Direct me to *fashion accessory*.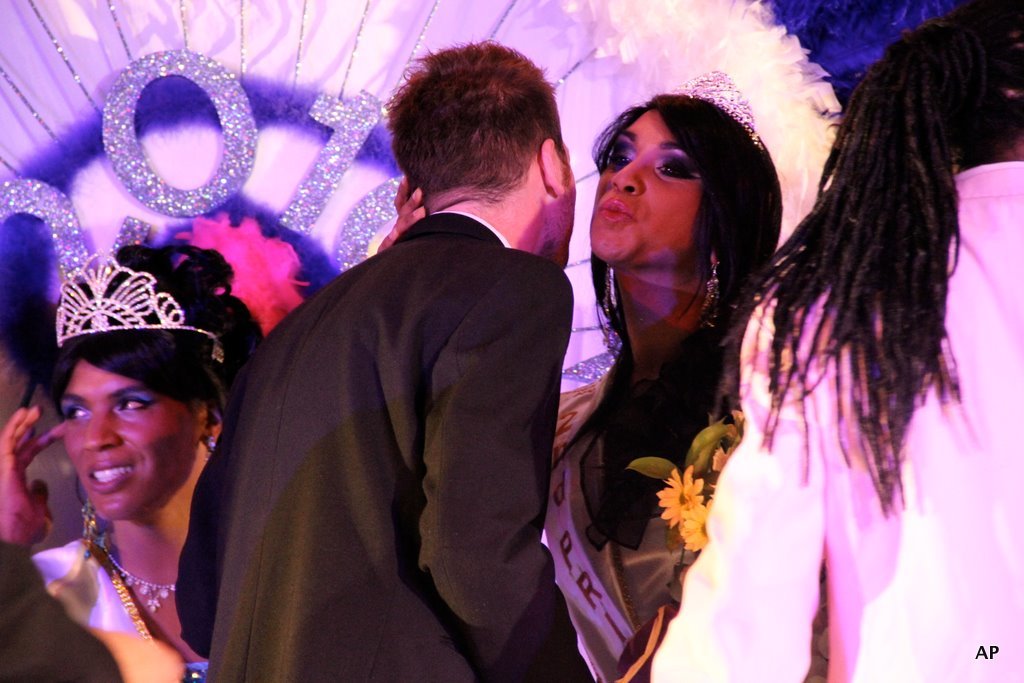
Direction: {"x1": 56, "y1": 244, "x2": 224, "y2": 343}.
